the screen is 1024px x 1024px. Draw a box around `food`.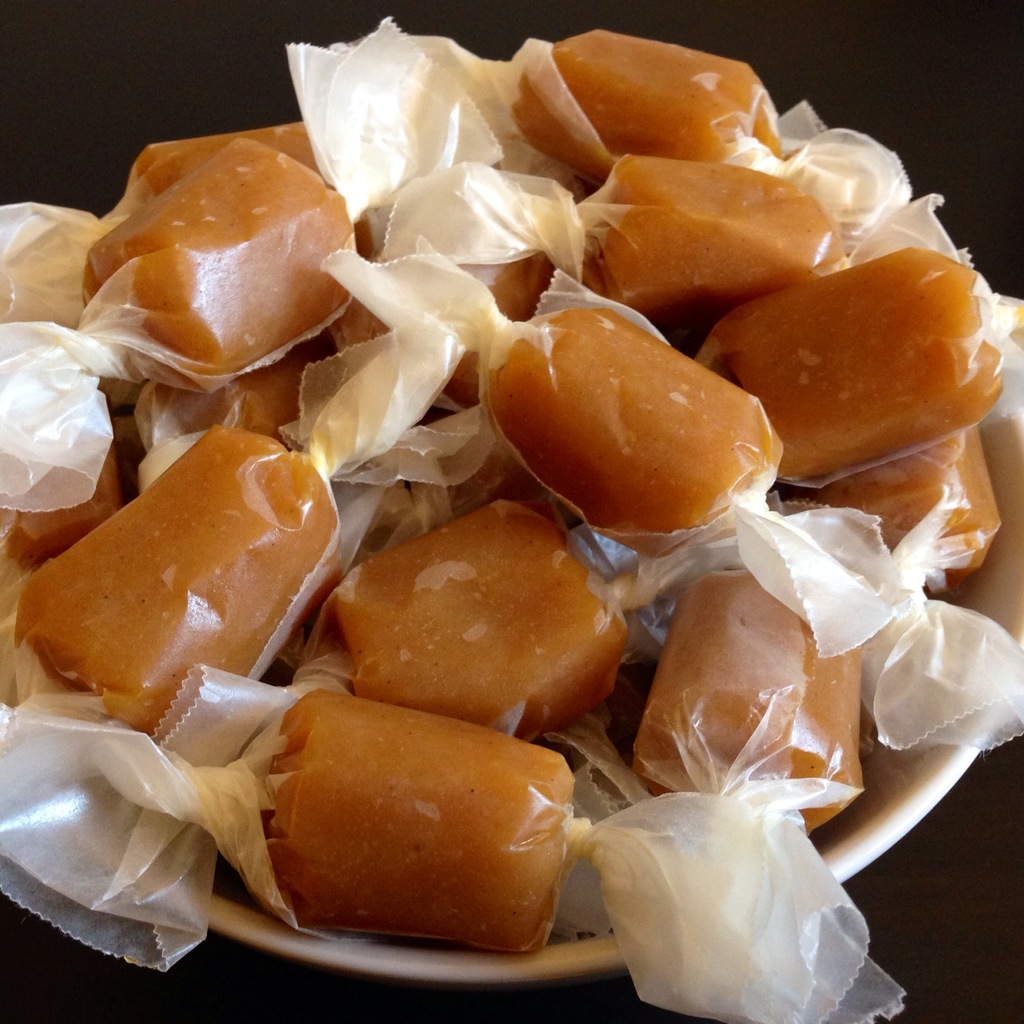
<box>328,253,552,410</box>.
